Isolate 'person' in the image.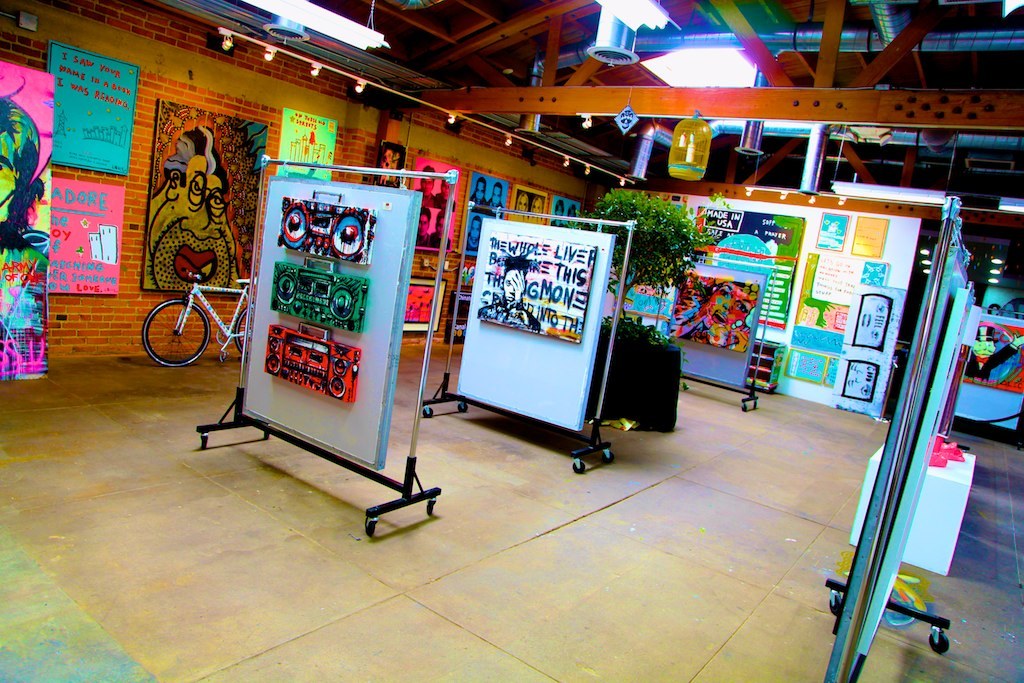
Isolated region: [530,196,542,217].
